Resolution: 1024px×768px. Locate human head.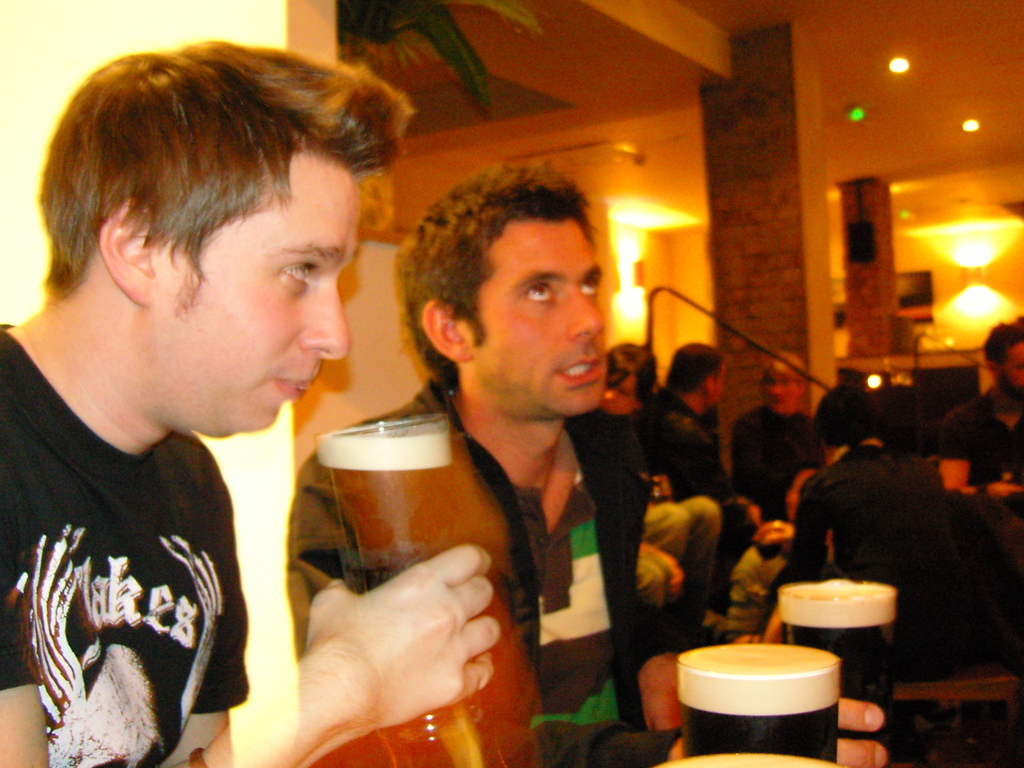
[403,156,611,419].
